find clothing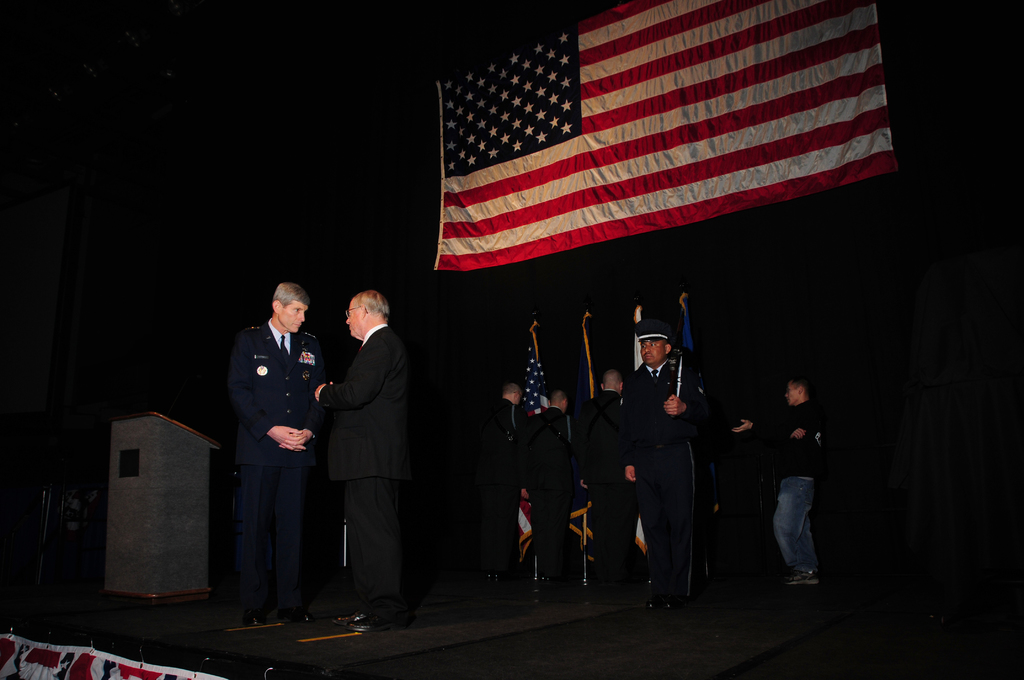
box=[522, 401, 564, 584]
